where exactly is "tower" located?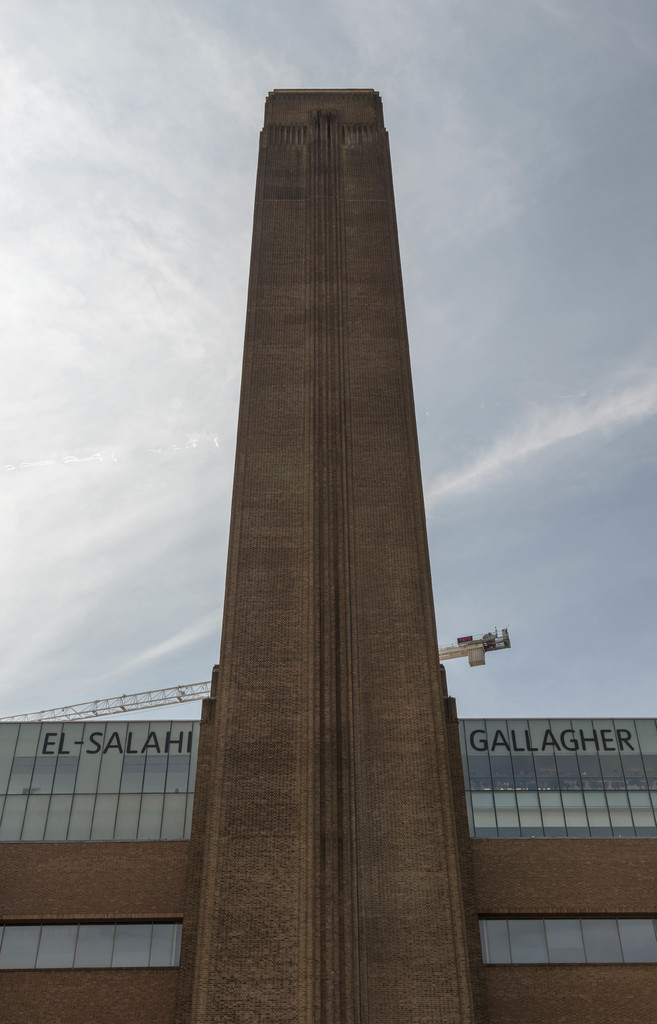
Its bounding box is 163:83:504:1023.
